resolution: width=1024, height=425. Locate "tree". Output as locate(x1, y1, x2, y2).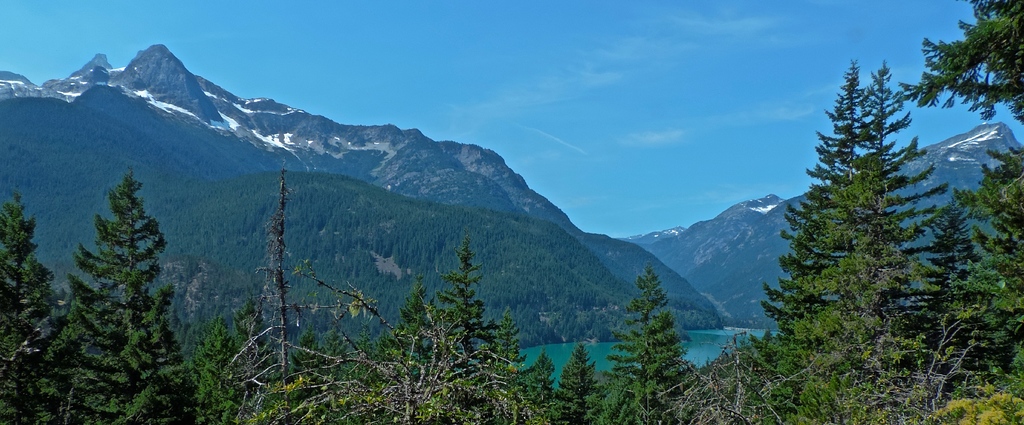
locate(0, 190, 84, 424).
